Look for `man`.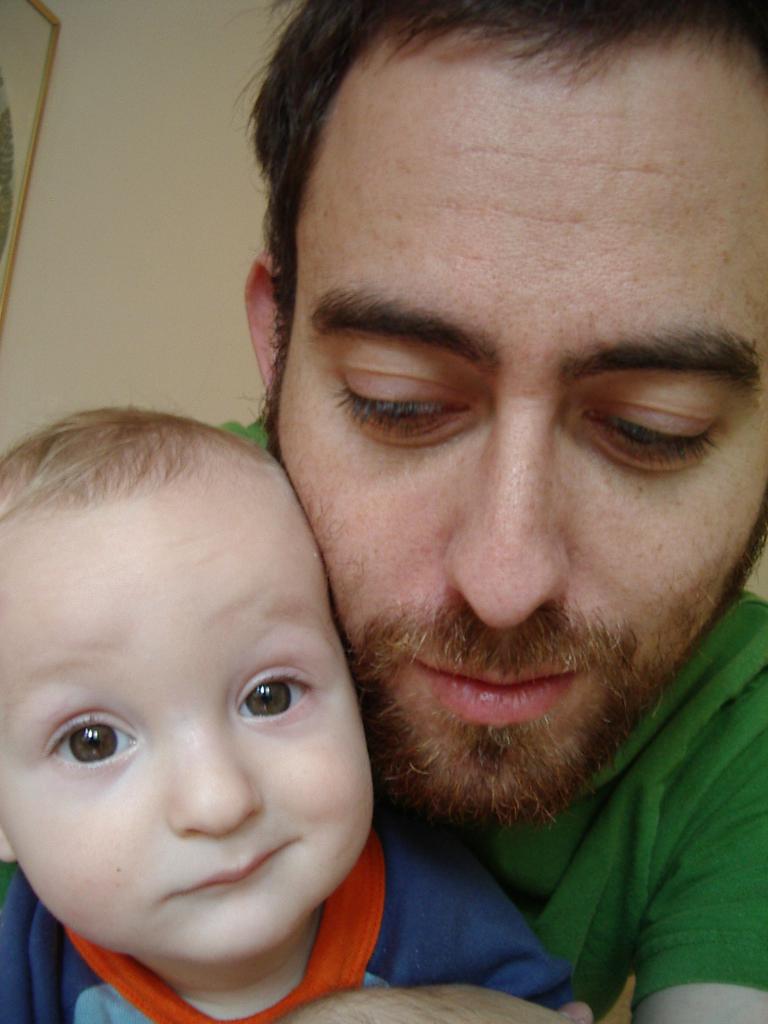
Found: (0,0,767,1023).
